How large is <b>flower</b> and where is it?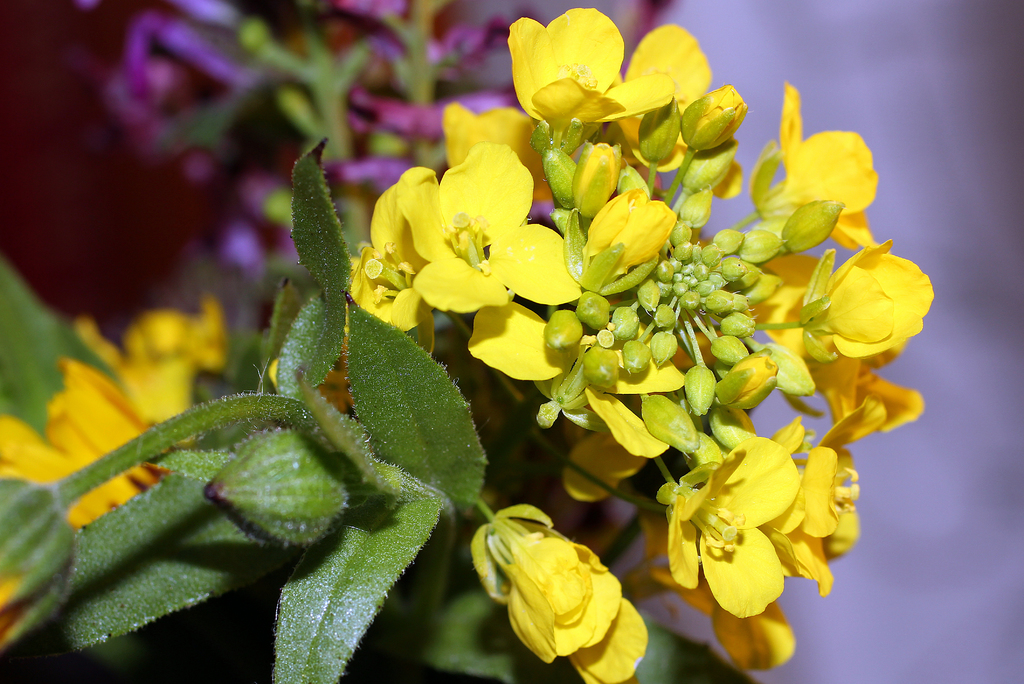
Bounding box: bbox(501, 11, 647, 129).
